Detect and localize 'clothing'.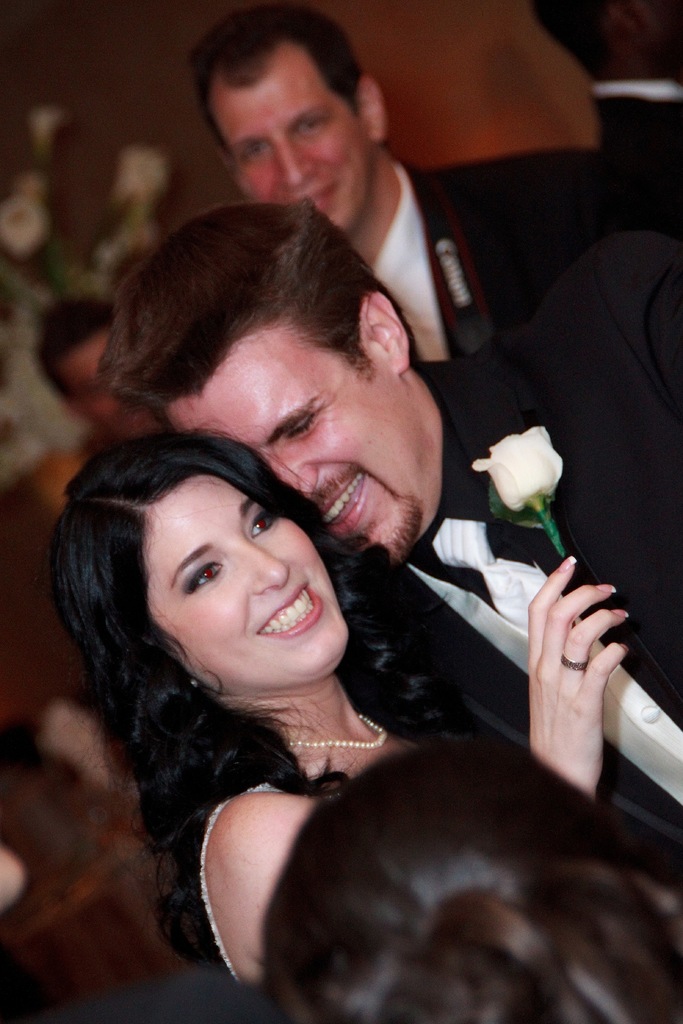
Localized at box(371, 164, 682, 353).
